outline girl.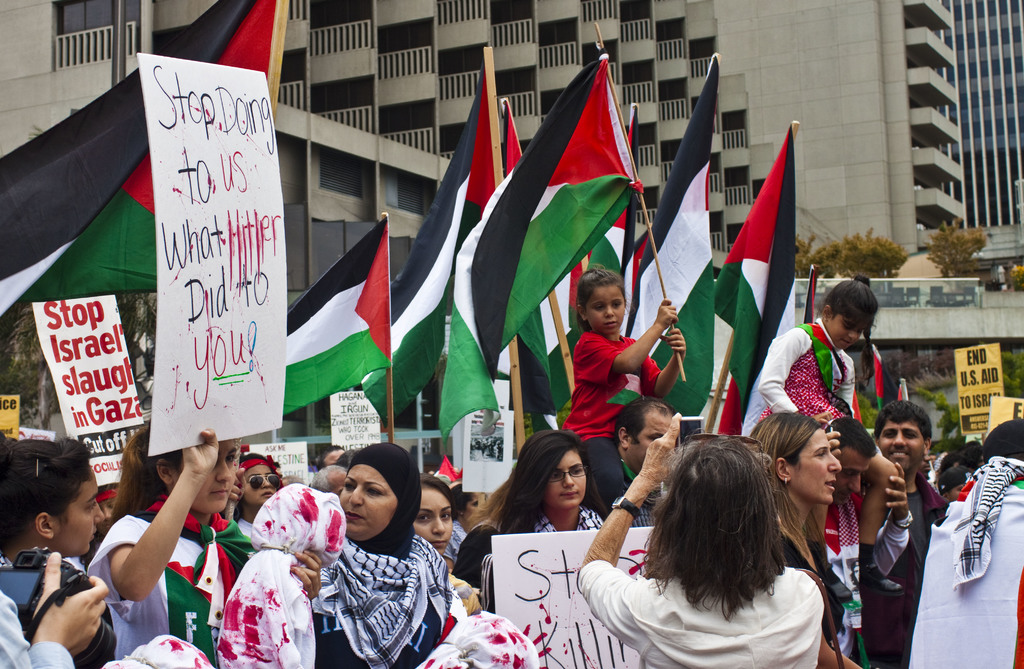
Outline: bbox=[751, 275, 905, 606].
